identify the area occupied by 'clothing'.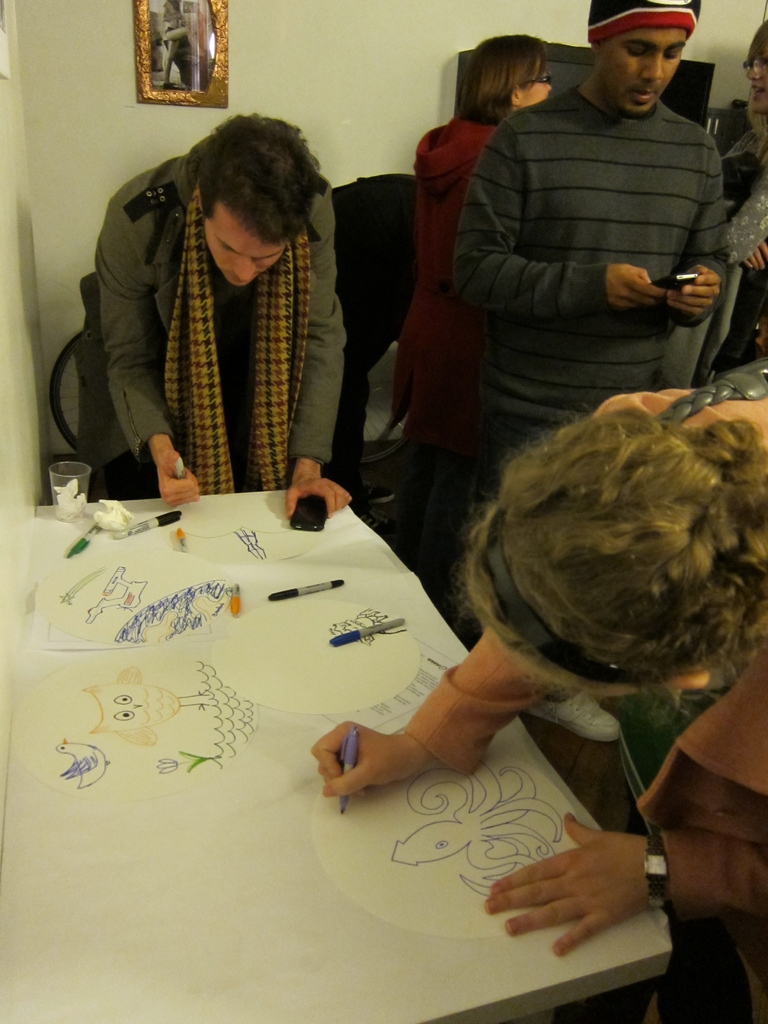
Area: x1=445 y1=87 x2=725 y2=477.
